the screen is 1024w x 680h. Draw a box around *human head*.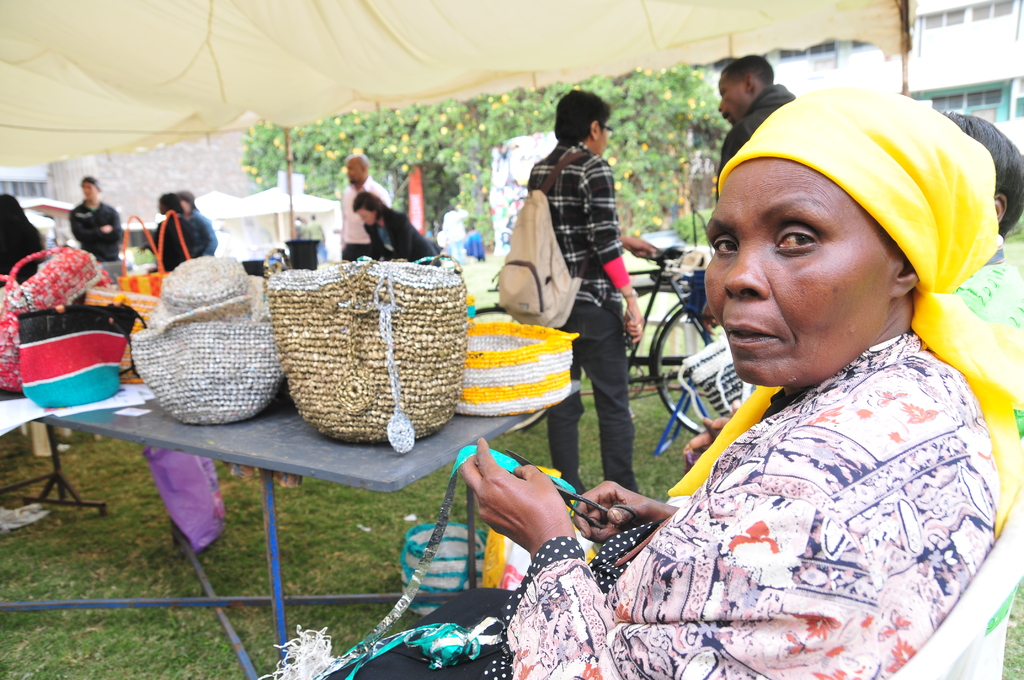
box(178, 188, 196, 219).
